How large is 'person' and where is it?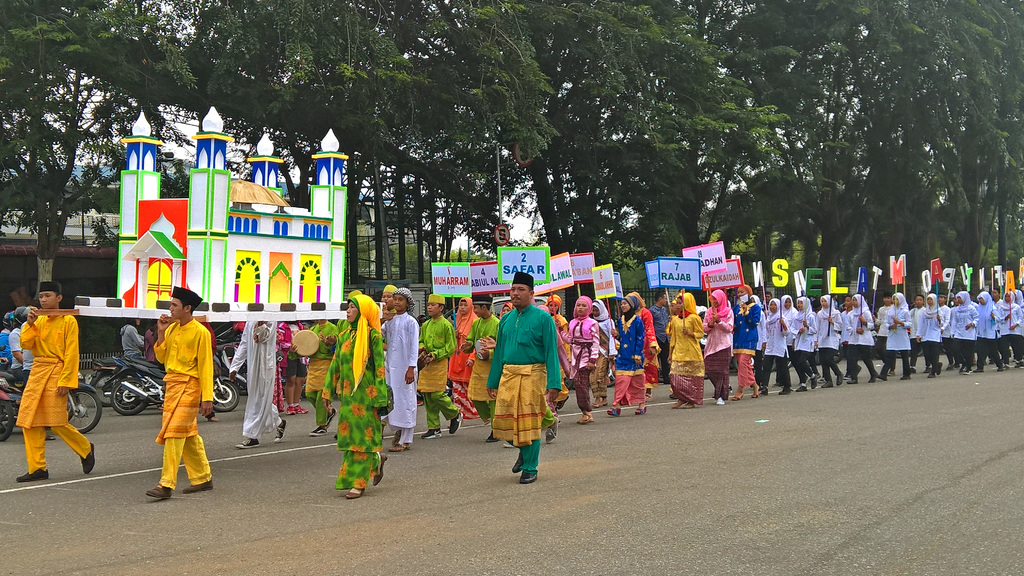
Bounding box: <box>143,314,164,374</box>.
